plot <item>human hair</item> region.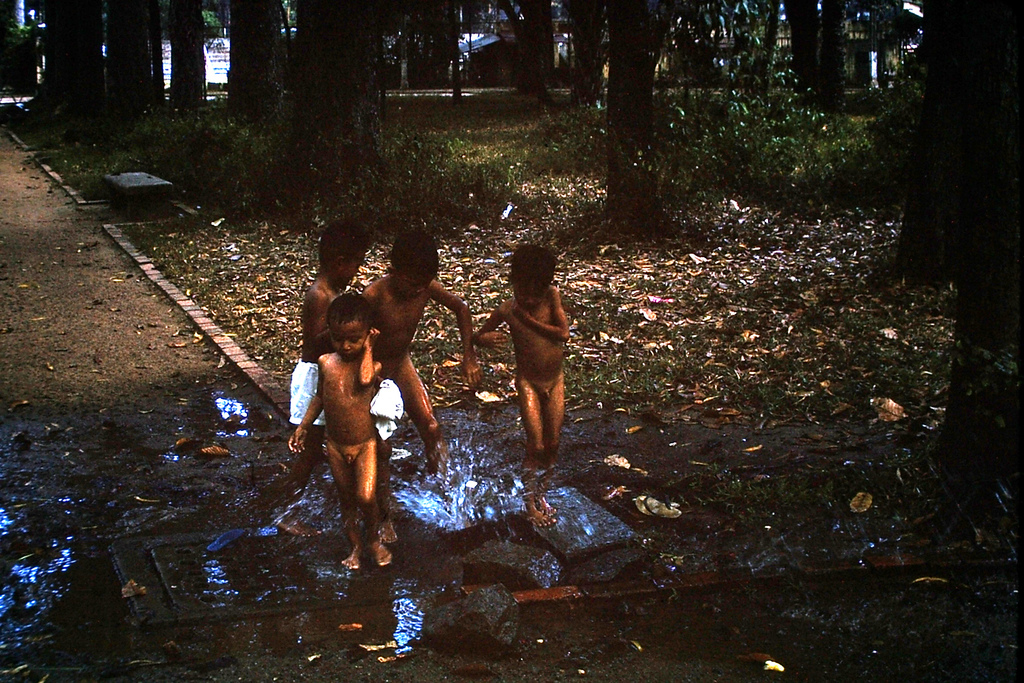
Plotted at (328,295,375,333).
